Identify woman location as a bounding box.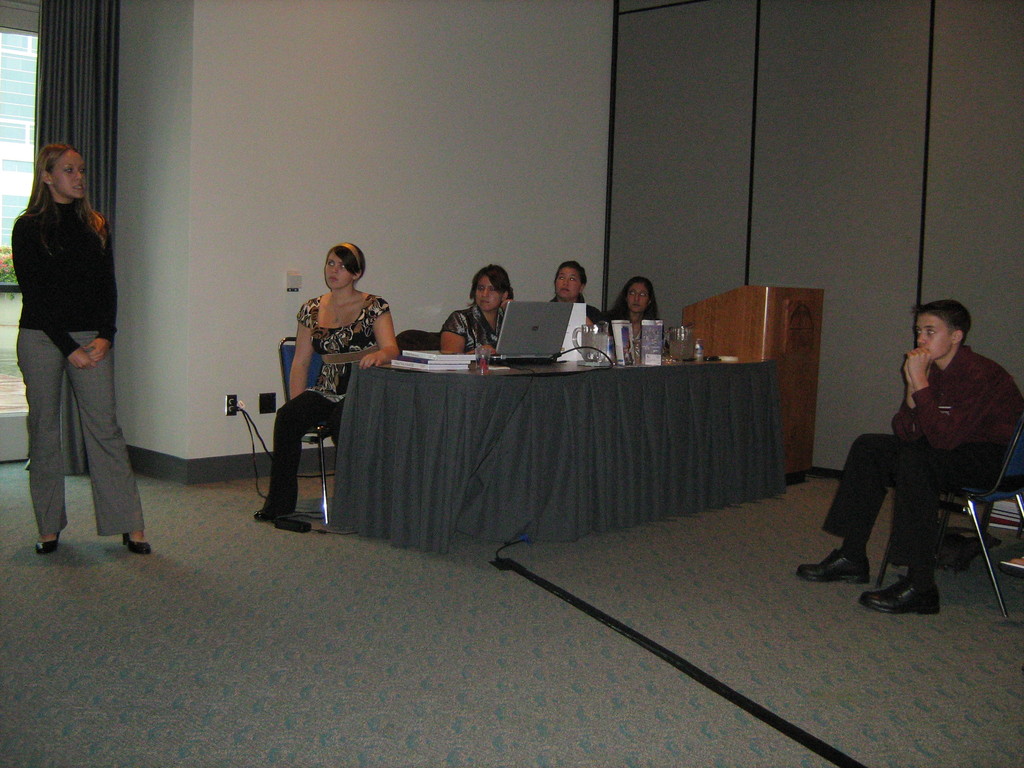
locate(611, 274, 669, 363).
